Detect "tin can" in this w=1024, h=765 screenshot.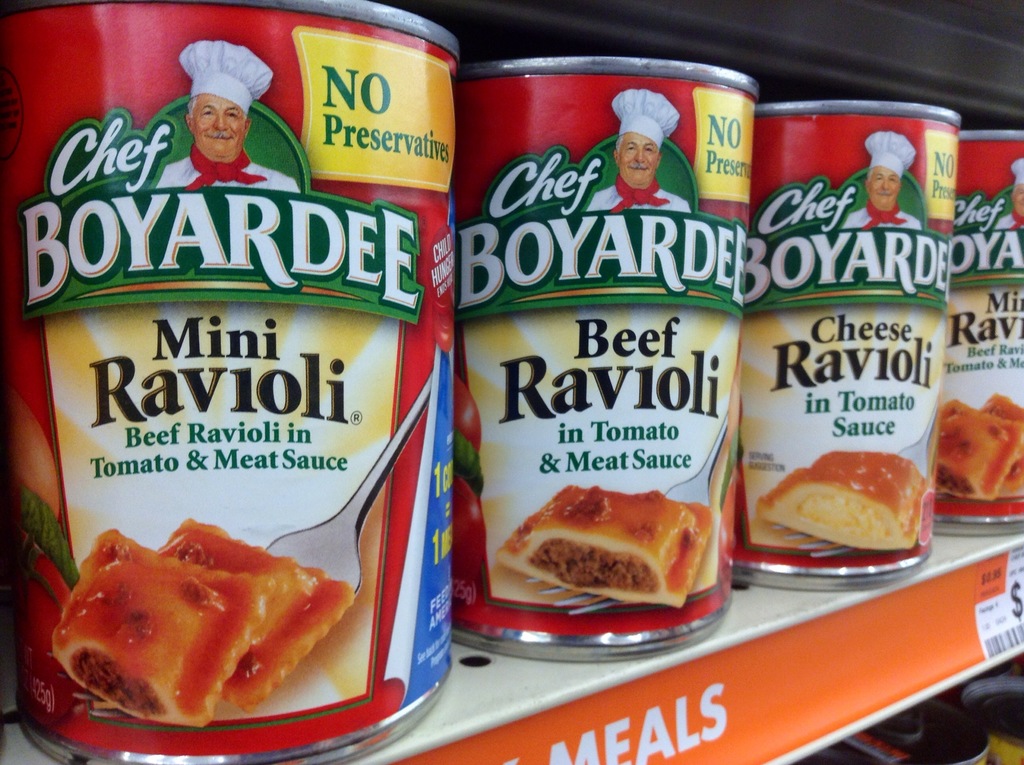
Detection: (433,46,754,647).
